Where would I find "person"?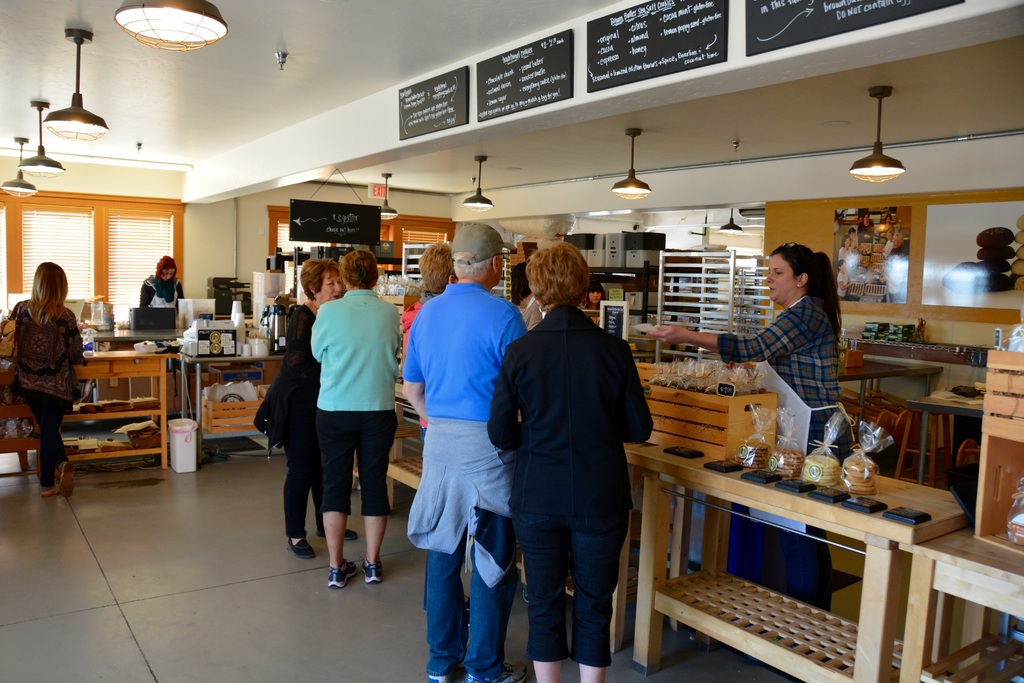
At Rect(488, 240, 653, 682).
